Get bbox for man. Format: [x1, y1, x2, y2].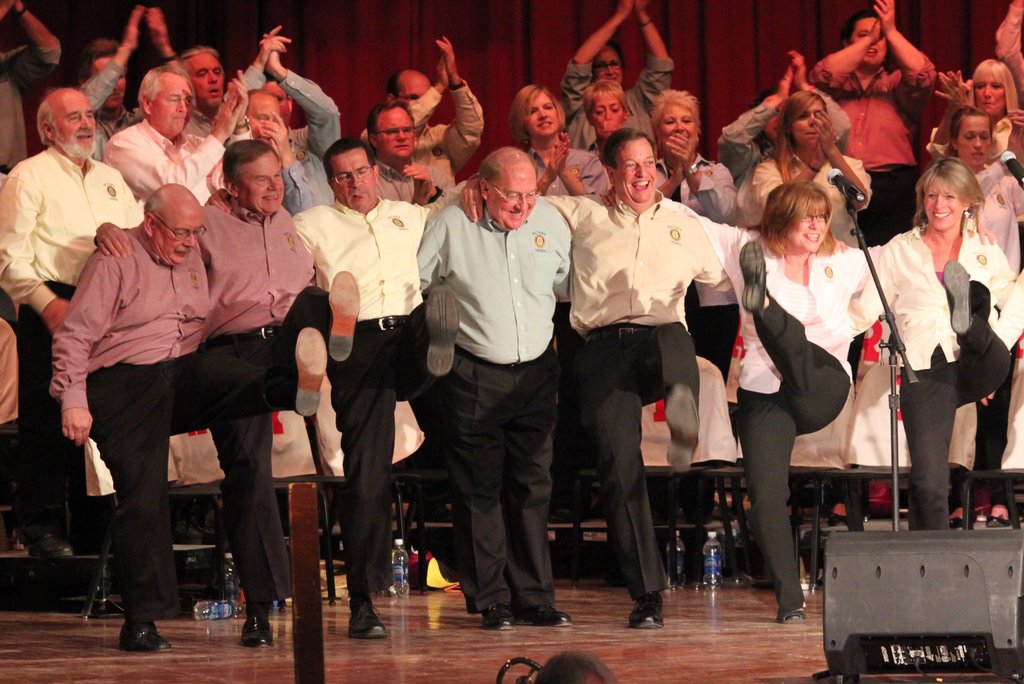
[375, 36, 493, 183].
